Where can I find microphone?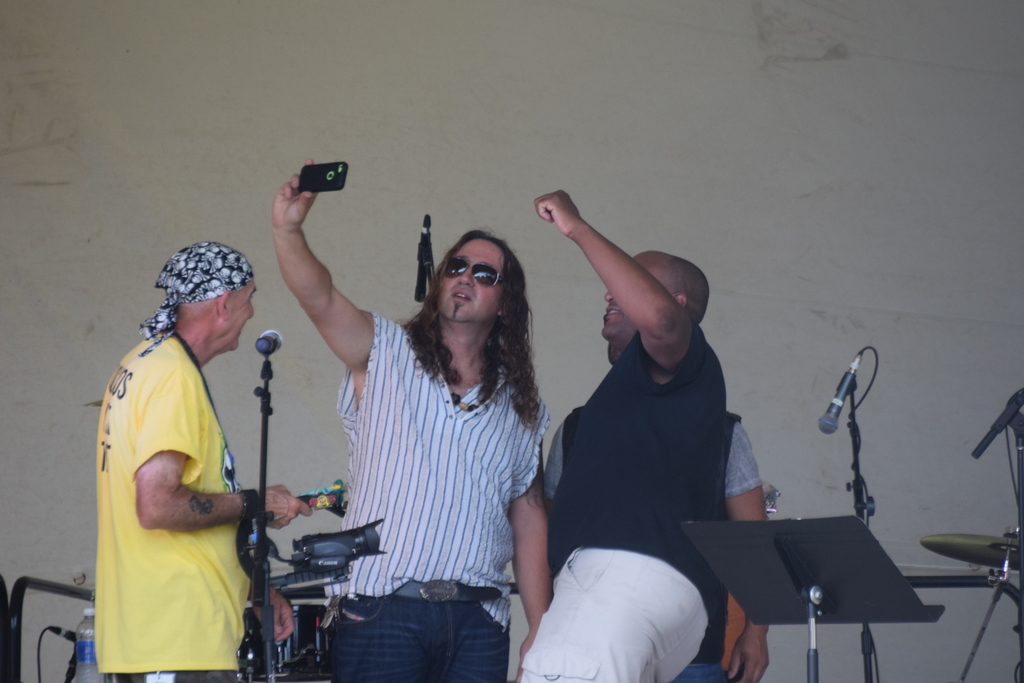
You can find it at (x1=810, y1=353, x2=859, y2=440).
